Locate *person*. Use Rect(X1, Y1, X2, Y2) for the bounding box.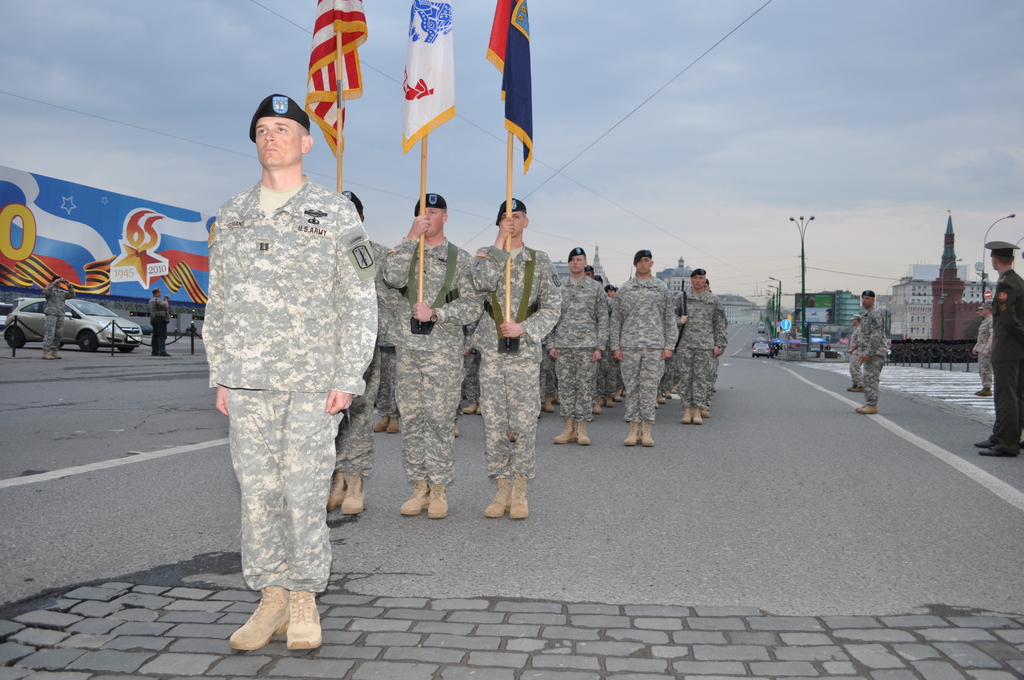
Rect(601, 251, 676, 446).
